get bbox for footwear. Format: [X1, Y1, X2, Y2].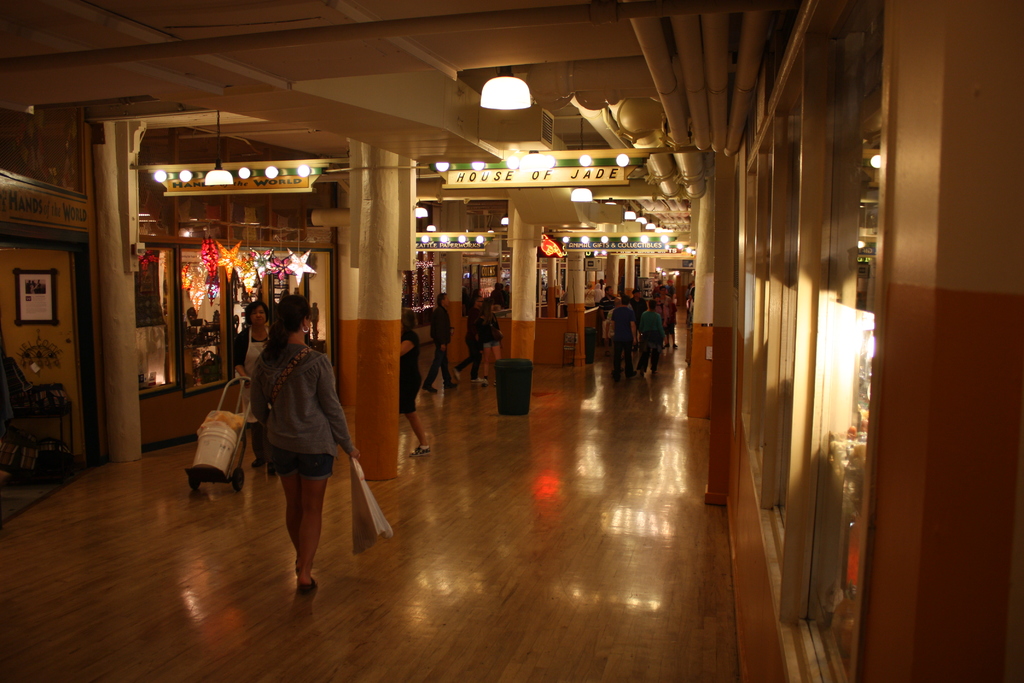
[480, 377, 490, 388].
